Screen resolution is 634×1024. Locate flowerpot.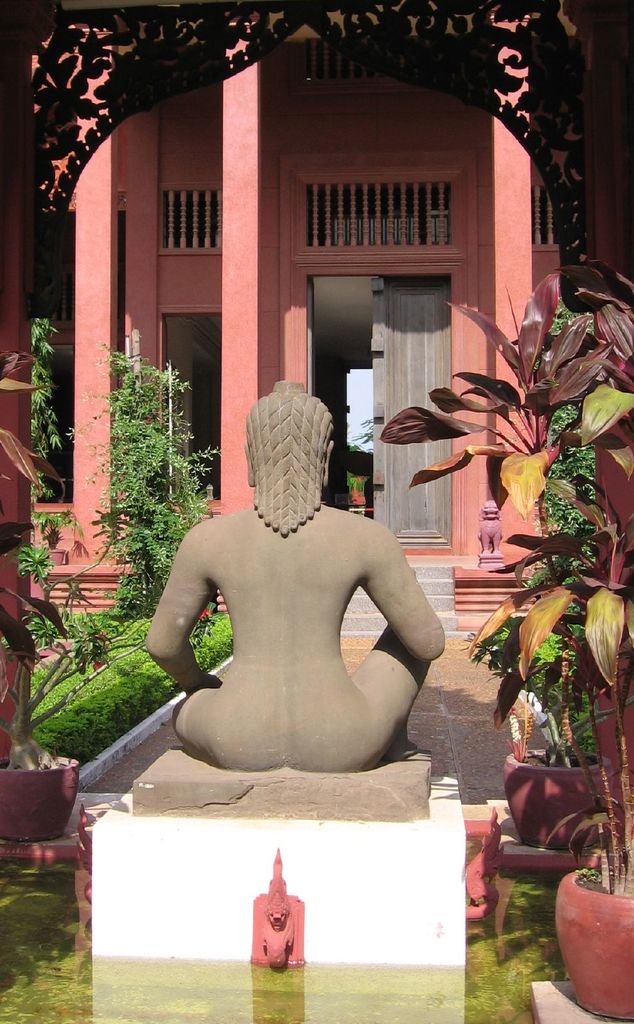
left=501, top=745, right=604, bottom=850.
